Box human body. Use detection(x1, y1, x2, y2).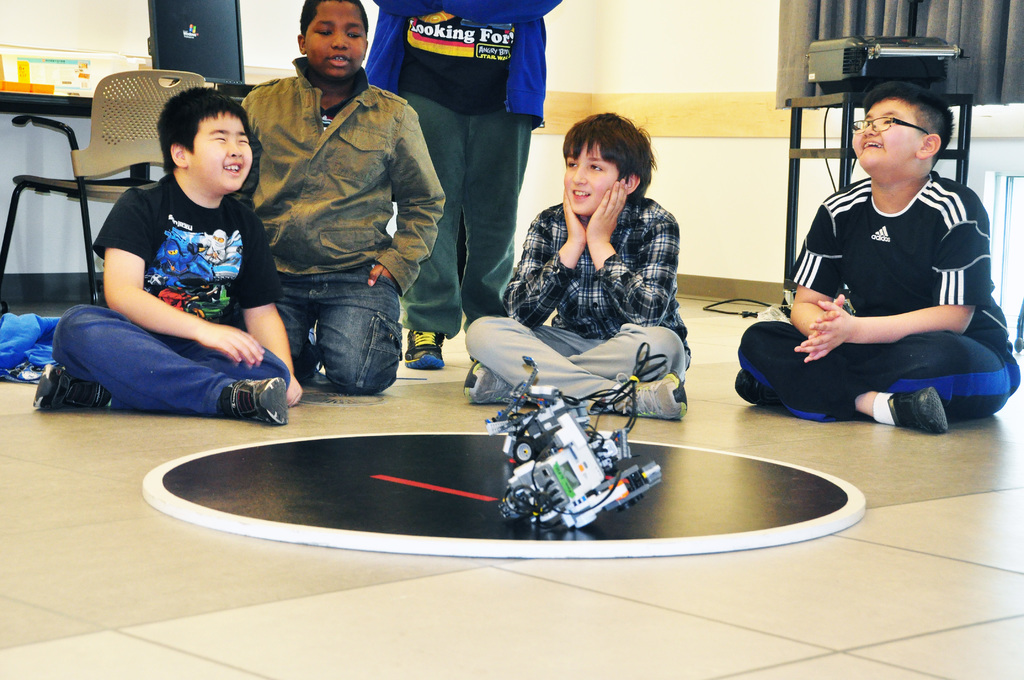
detection(244, 57, 442, 391).
